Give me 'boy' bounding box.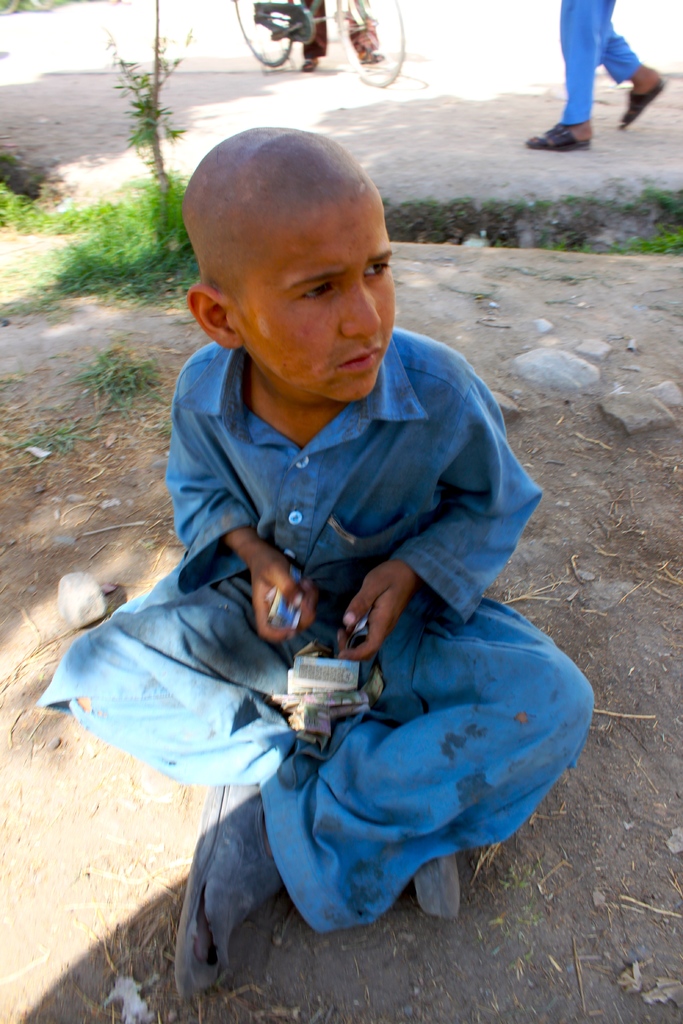
crop(119, 74, 586, 979).
